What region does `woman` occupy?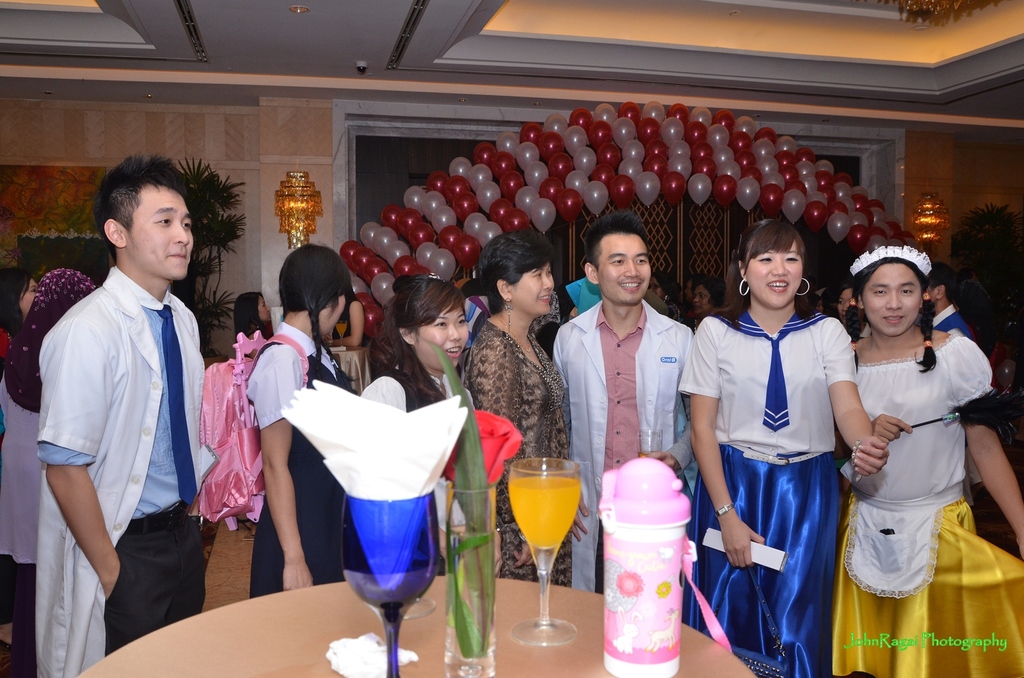
(361, 277, 468, 572).
